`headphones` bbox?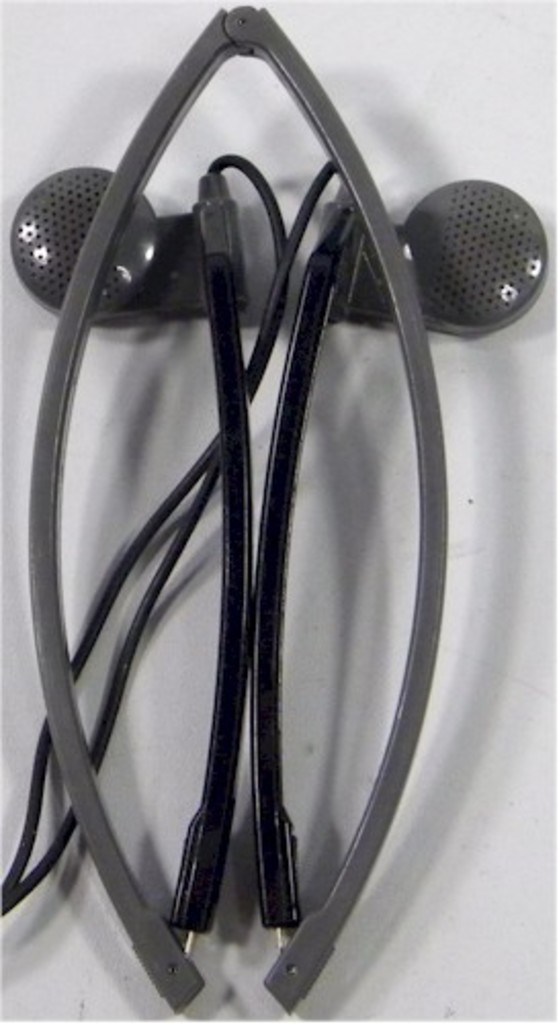
x1=2 y1=0 x2=534 y2=1023
